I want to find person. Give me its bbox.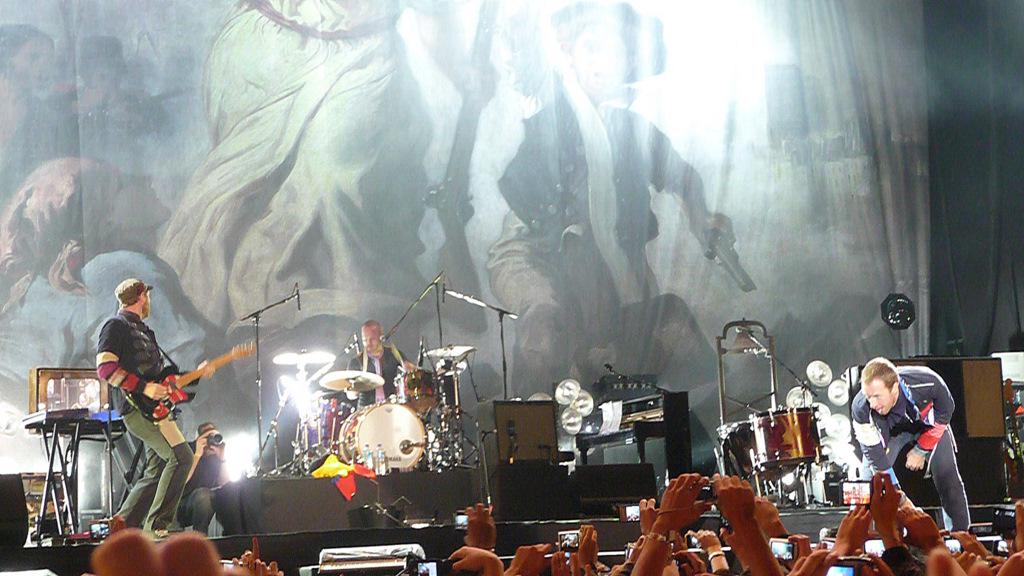
box=[348, 313, 409, 410].
